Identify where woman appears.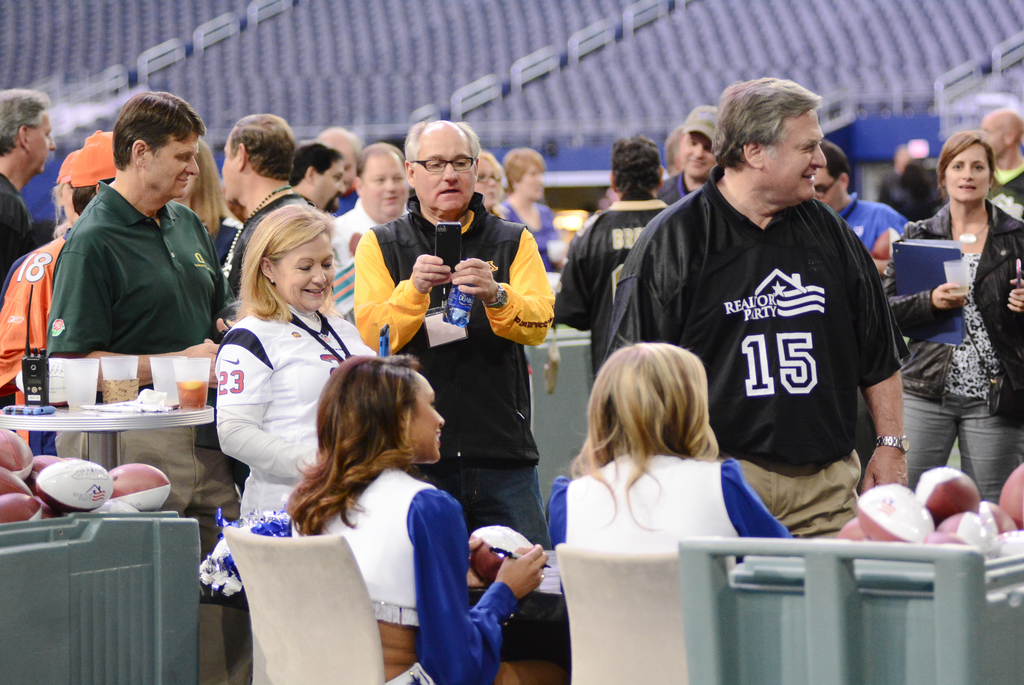
Appears at (x1=886, y1=126, x2=1023, y2=505).
